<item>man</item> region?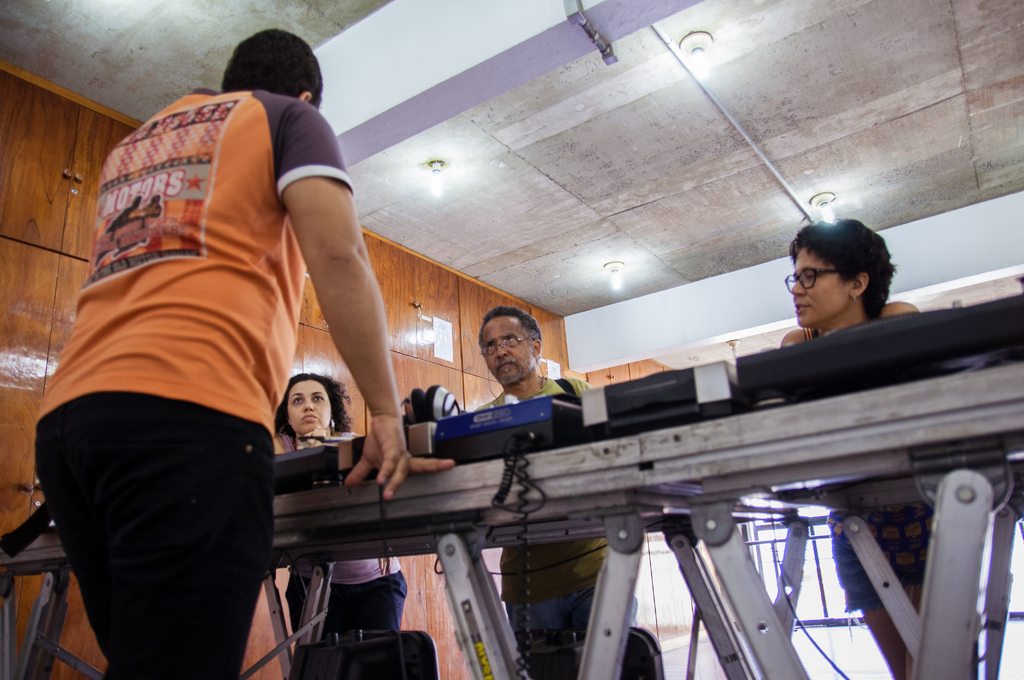
select_region(454, 304, 640, 679)
